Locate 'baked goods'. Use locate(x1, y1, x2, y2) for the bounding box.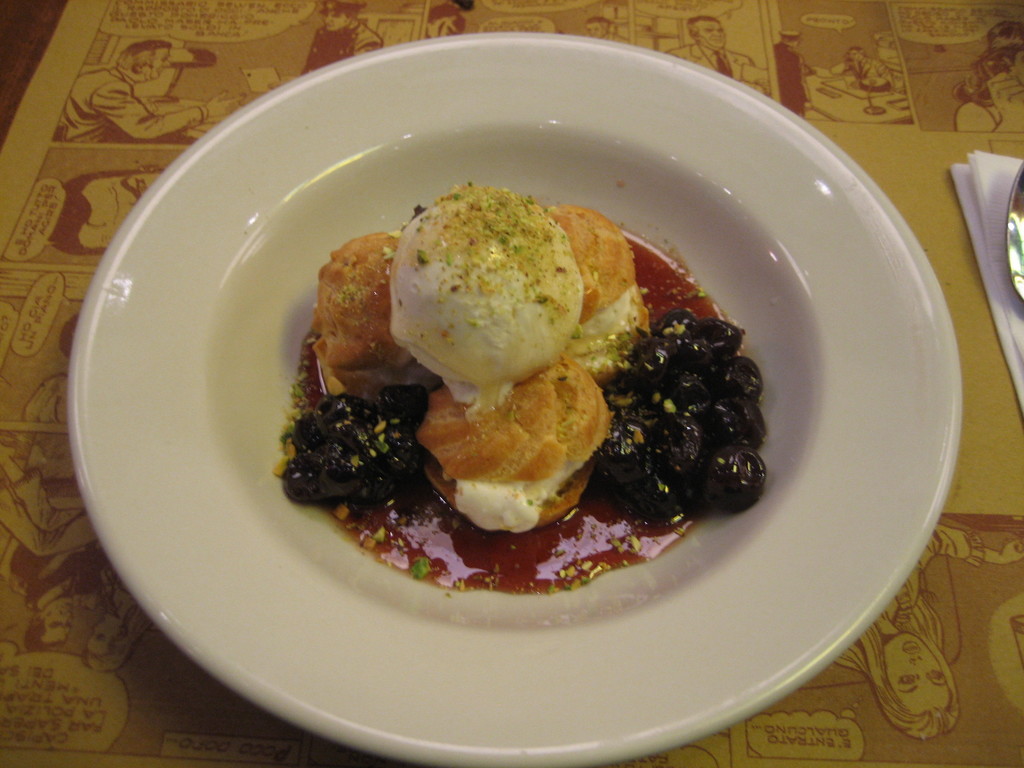
locate(310, 228, 438, 404).
